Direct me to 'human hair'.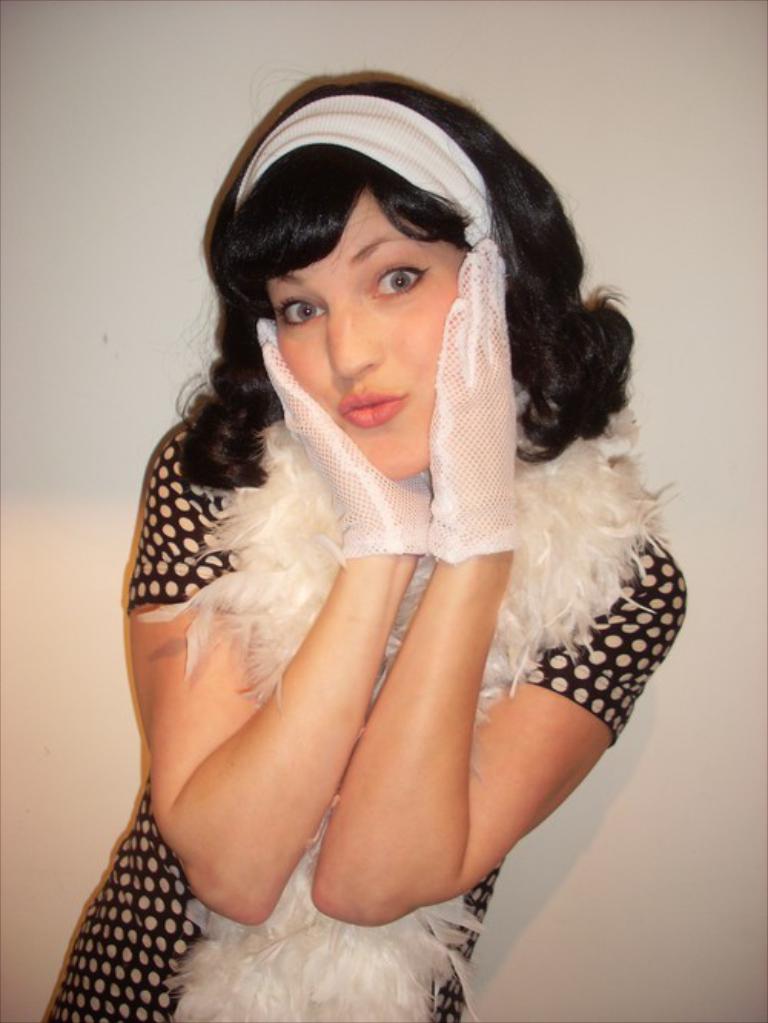
Direction: detection(201, 57, 598, 468).
